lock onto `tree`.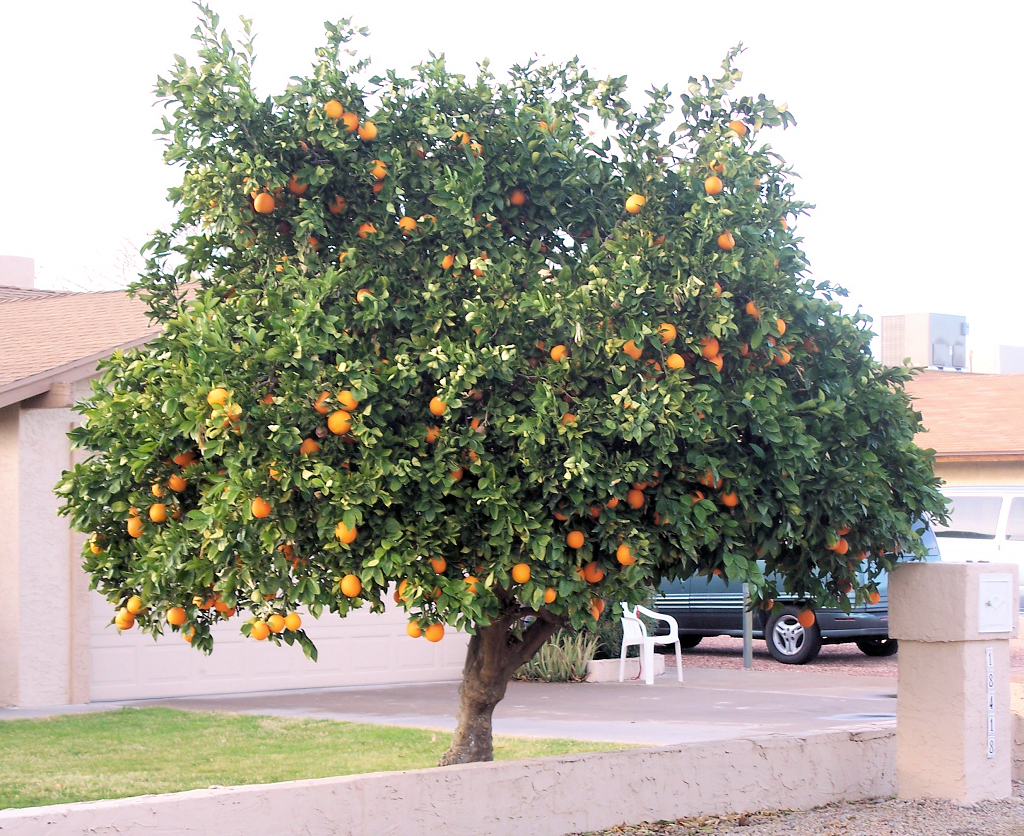
Locked: 47,0,958,776.
